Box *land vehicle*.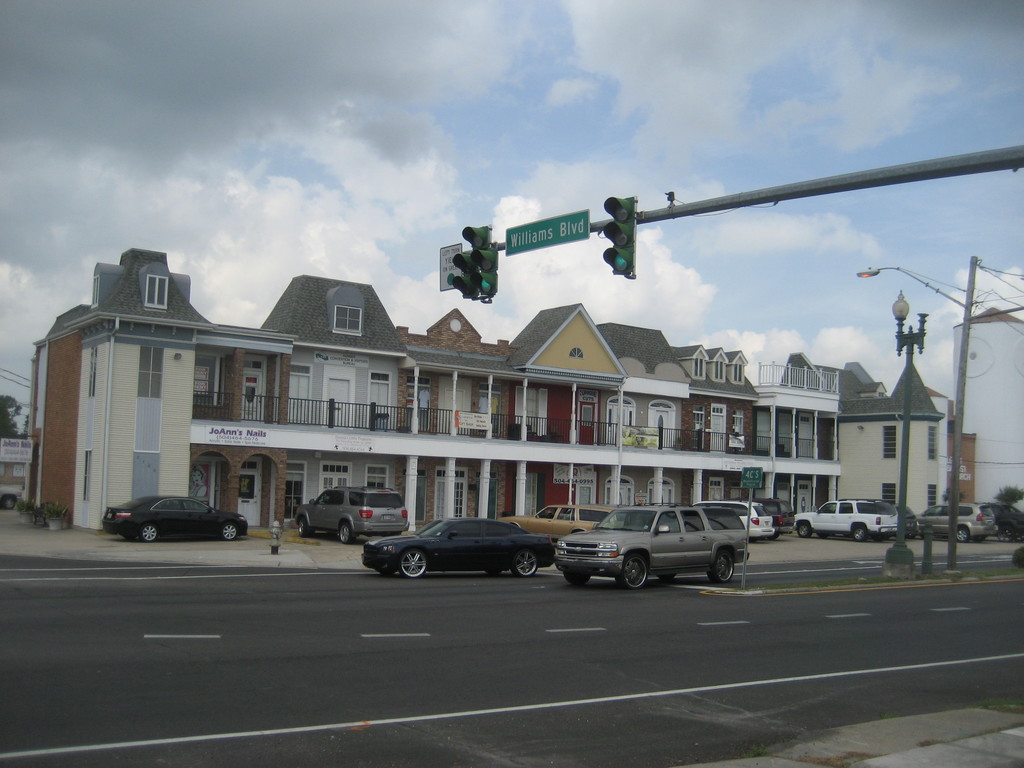
<box>365,518,554,577</box>.
